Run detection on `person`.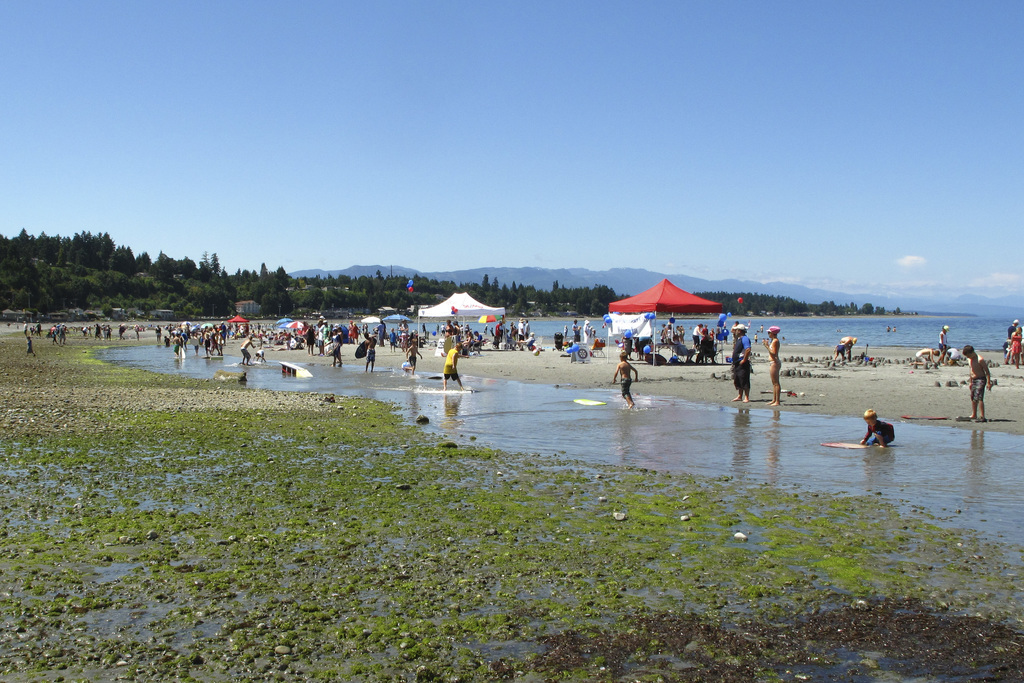
Result: 438/342/470/395.
